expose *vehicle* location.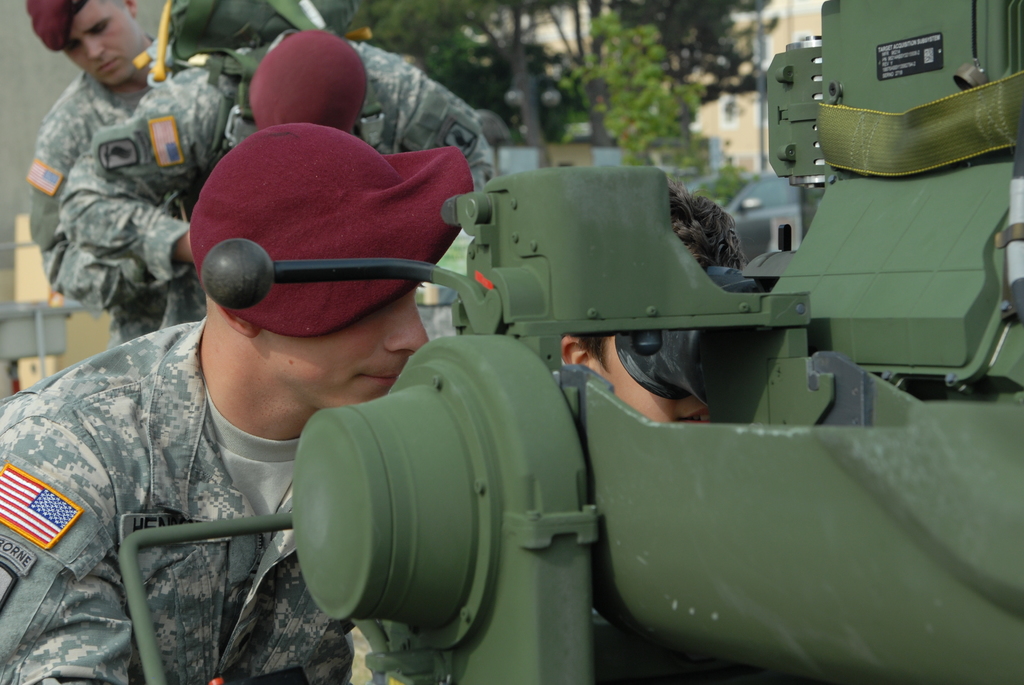
Exposed at (x1=113, y1=0, x2=1023, y2=673).
